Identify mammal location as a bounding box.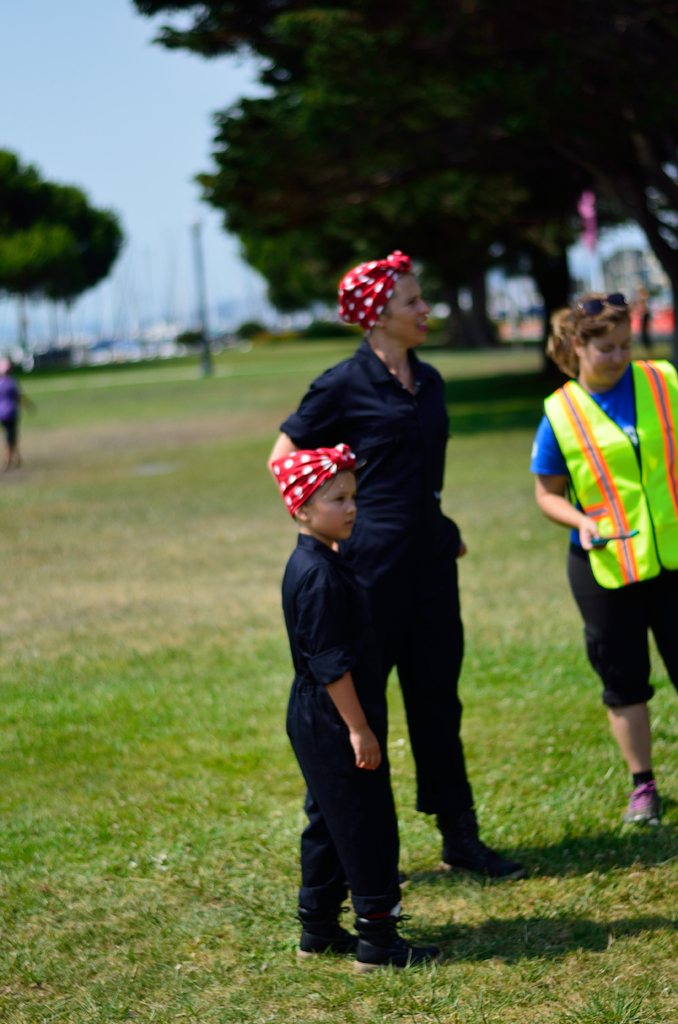
533 284 677 828.
